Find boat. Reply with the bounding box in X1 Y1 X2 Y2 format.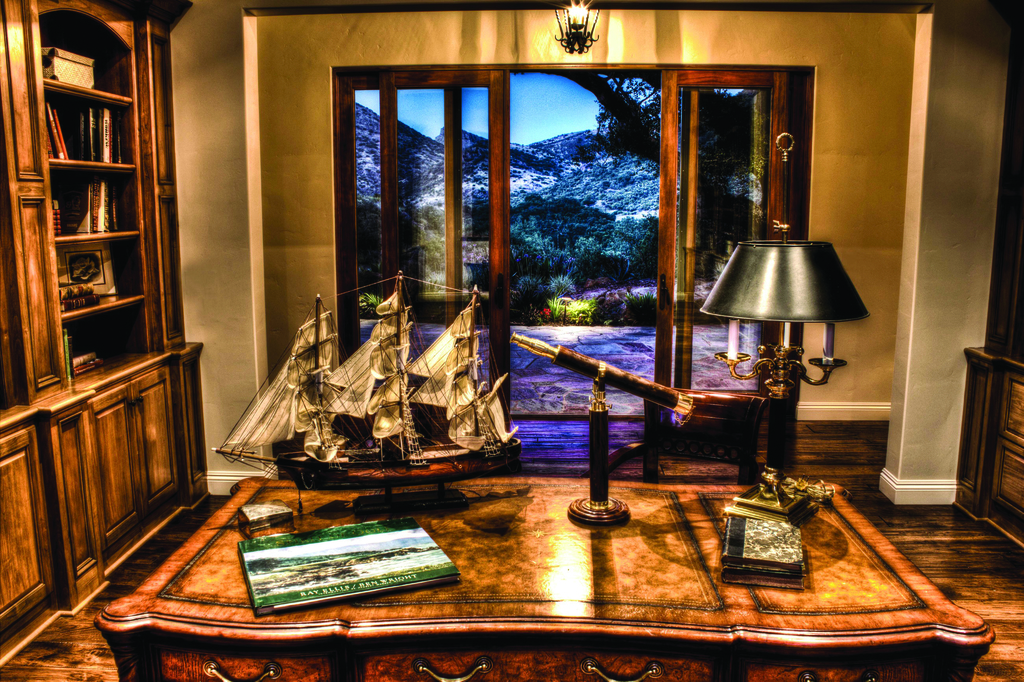
218 270 517 485.
